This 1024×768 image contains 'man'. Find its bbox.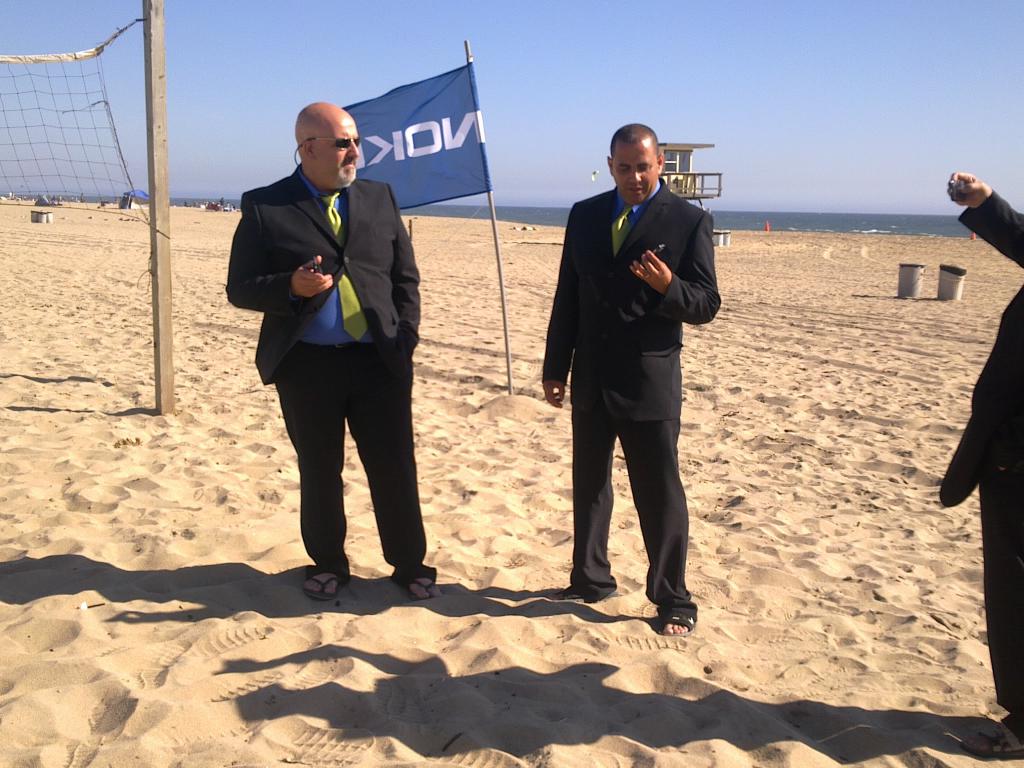
<region>940, 170, 1023, 753</region>.
